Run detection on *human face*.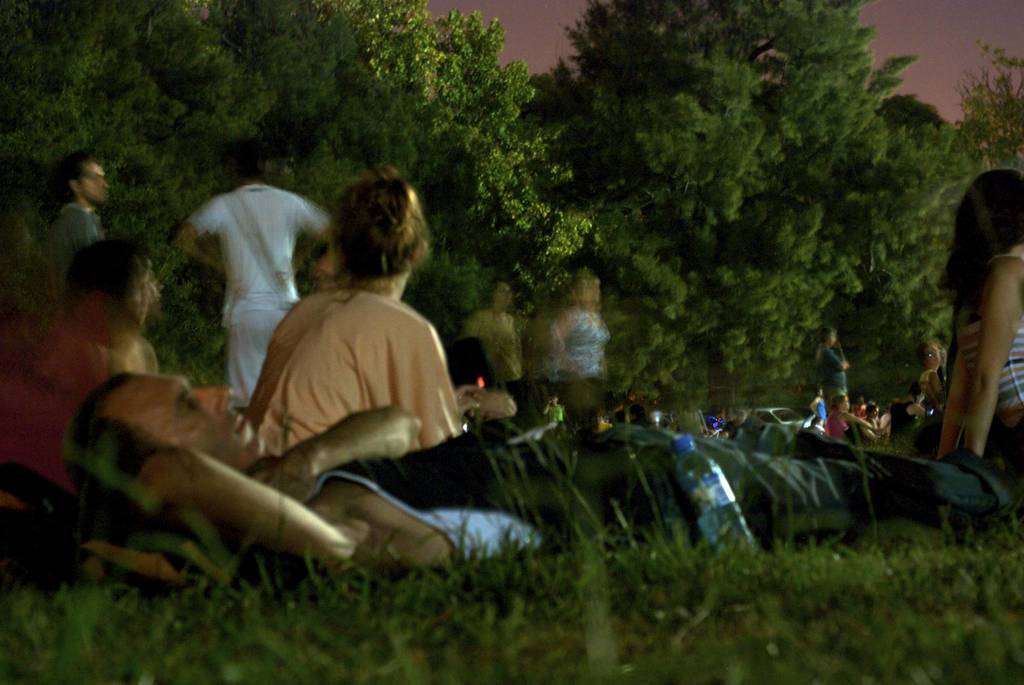
Result: locate(80, 162, 114, 208).
